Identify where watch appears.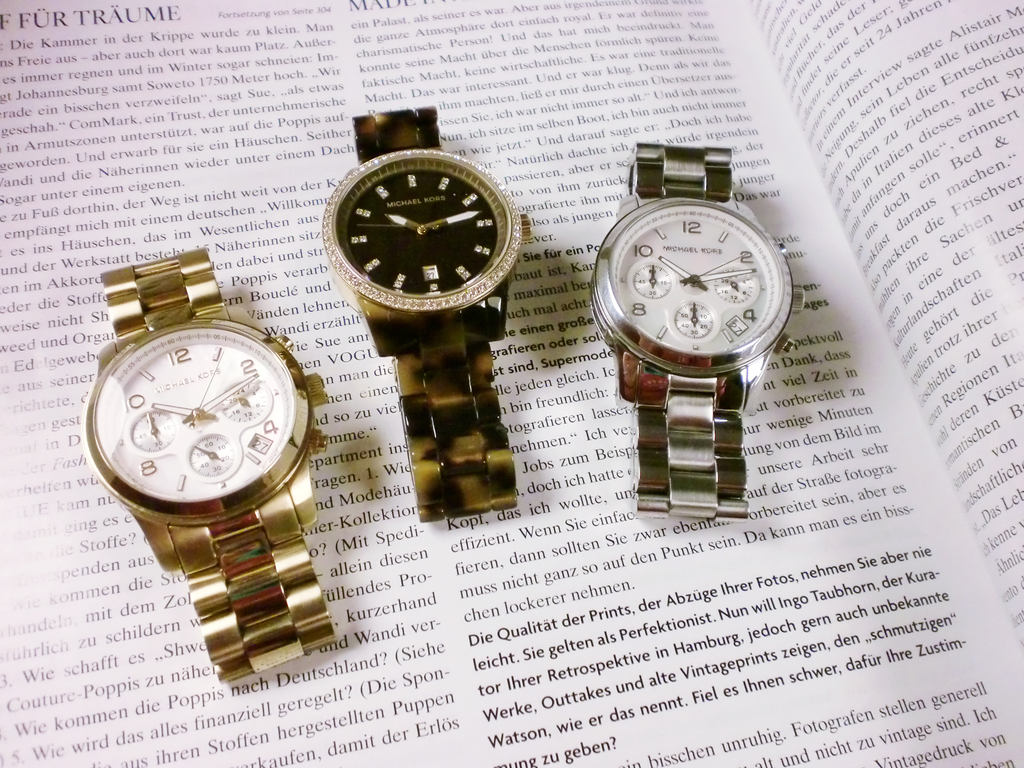
Appears at crop(80, 246, 329, 682).
